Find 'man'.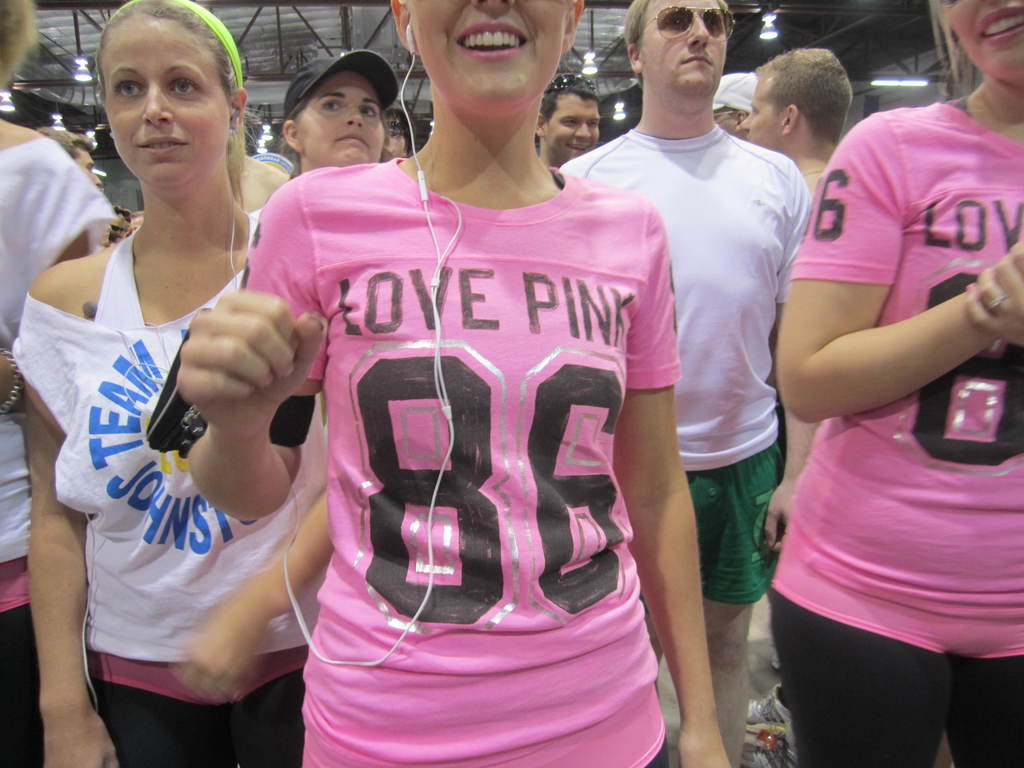
box=[713, 70, 770, 146].
